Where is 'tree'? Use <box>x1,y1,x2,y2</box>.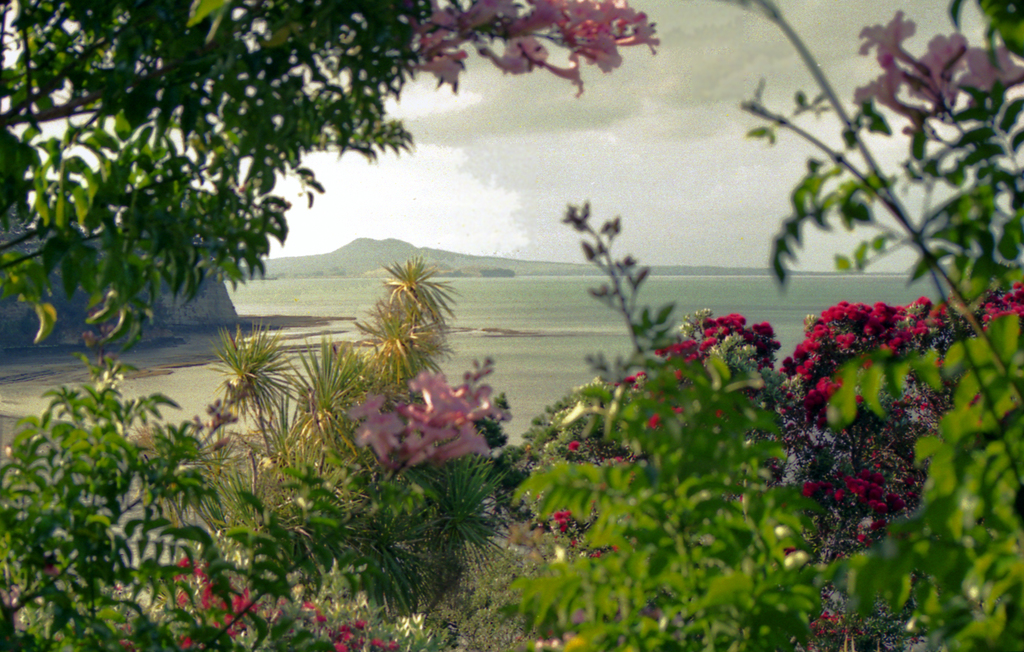
<box>33,27,463,374</box>.
